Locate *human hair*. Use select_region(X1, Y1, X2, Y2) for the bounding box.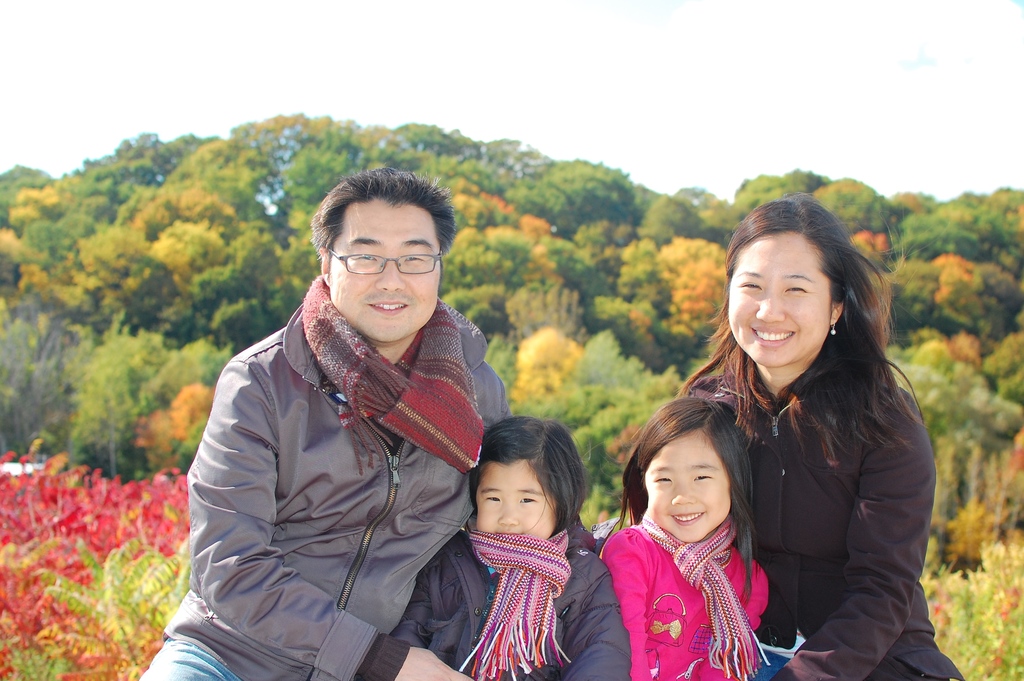
select_region(703, 204, 903, 503).
